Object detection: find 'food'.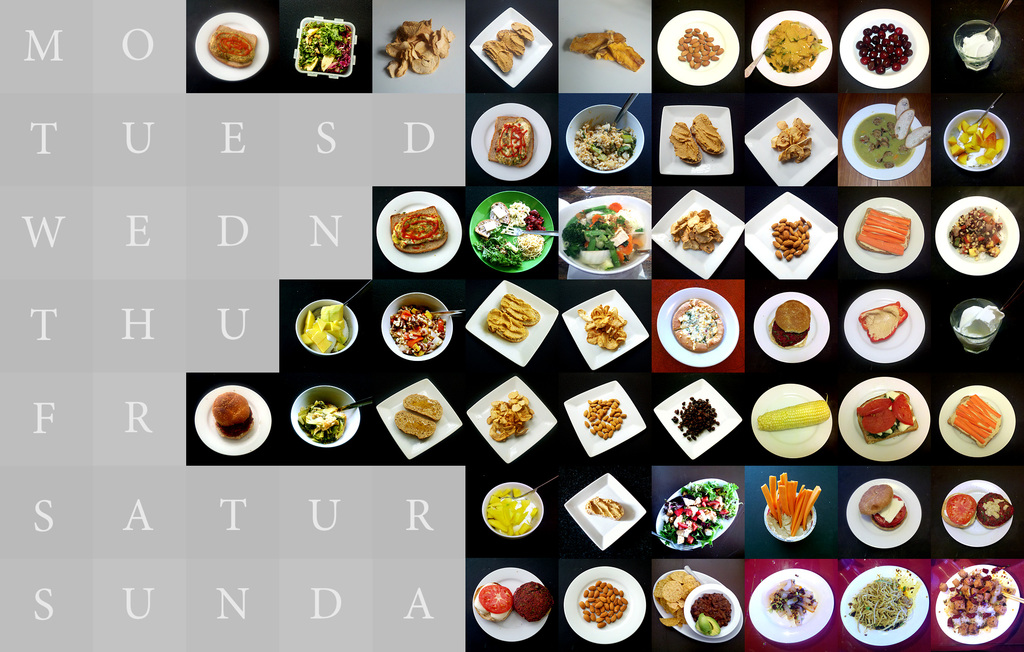
[672,111,724,168].
